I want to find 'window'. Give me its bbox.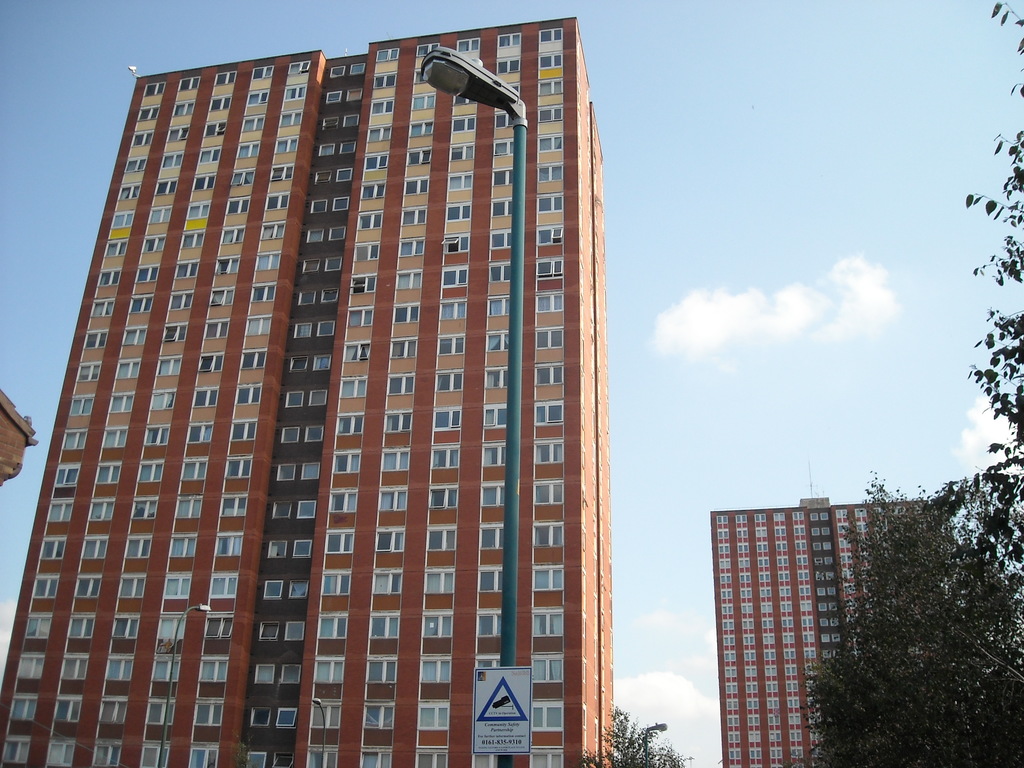
222 454 254 479.
